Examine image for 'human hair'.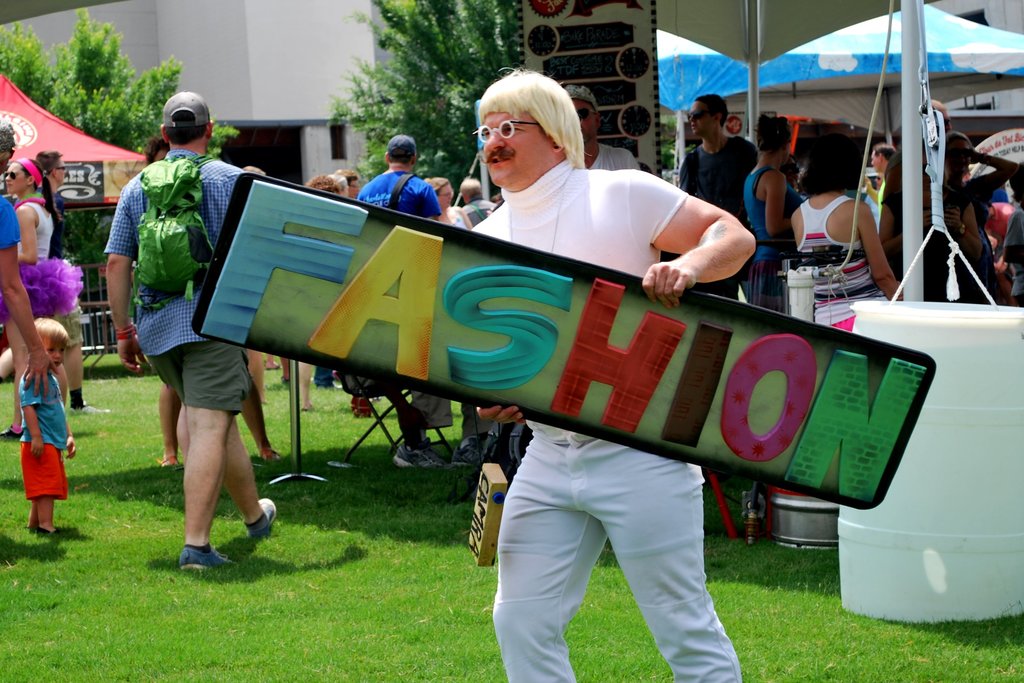
Examination result: 329/175/349/197.
